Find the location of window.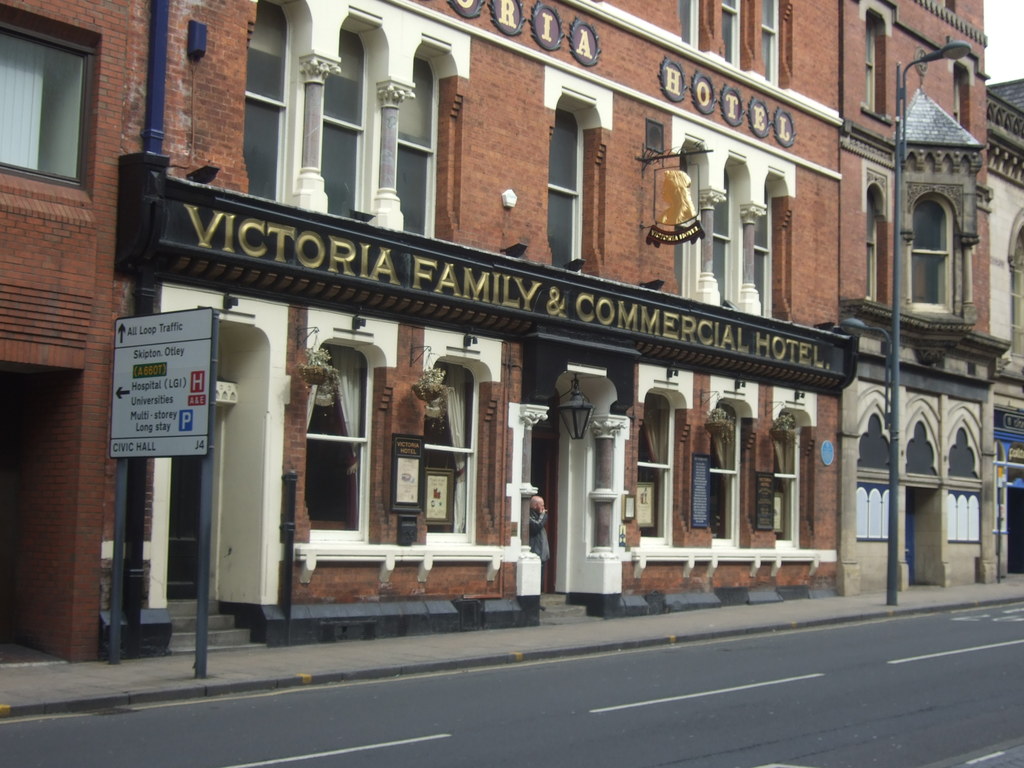
Location: box(546, 103, 583, 274).
